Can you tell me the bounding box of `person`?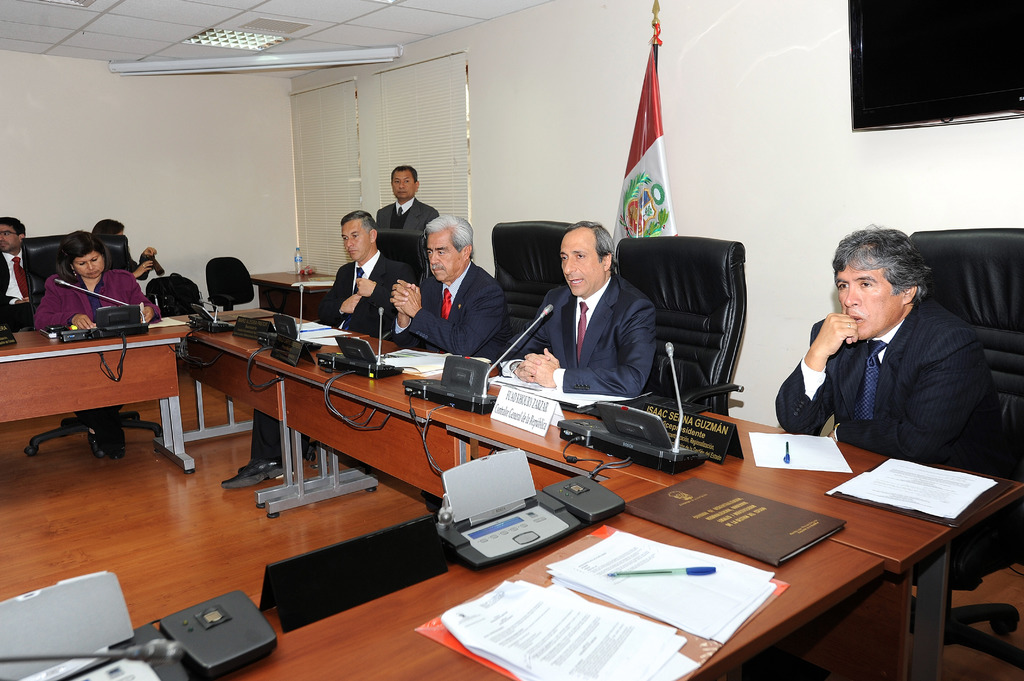
Rect(212, 208, 414, 490).
